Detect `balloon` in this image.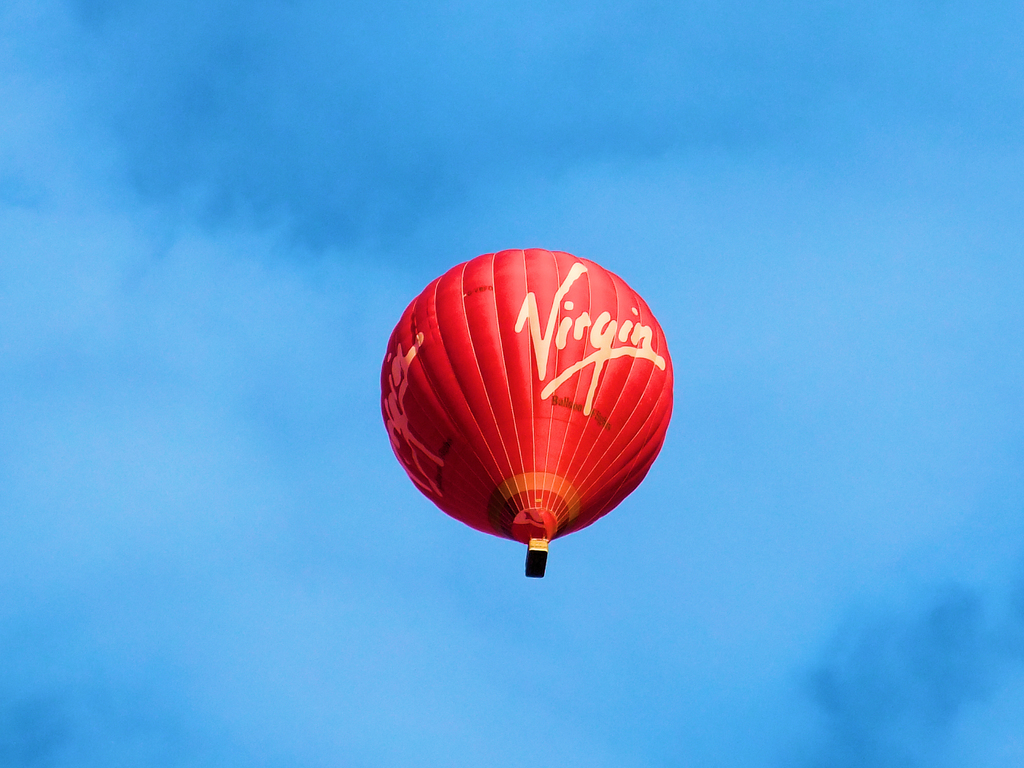
Detection: rect(376, 248, 675, 540).
